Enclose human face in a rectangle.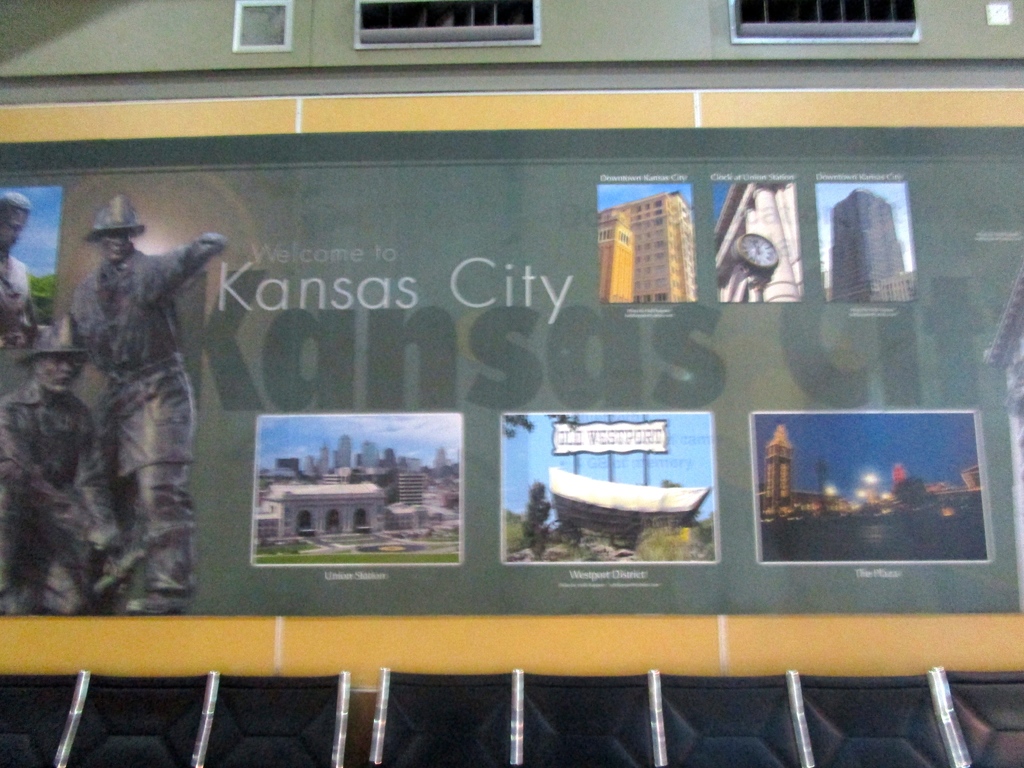
[left=1, top=209, right=28, bottom=246].
